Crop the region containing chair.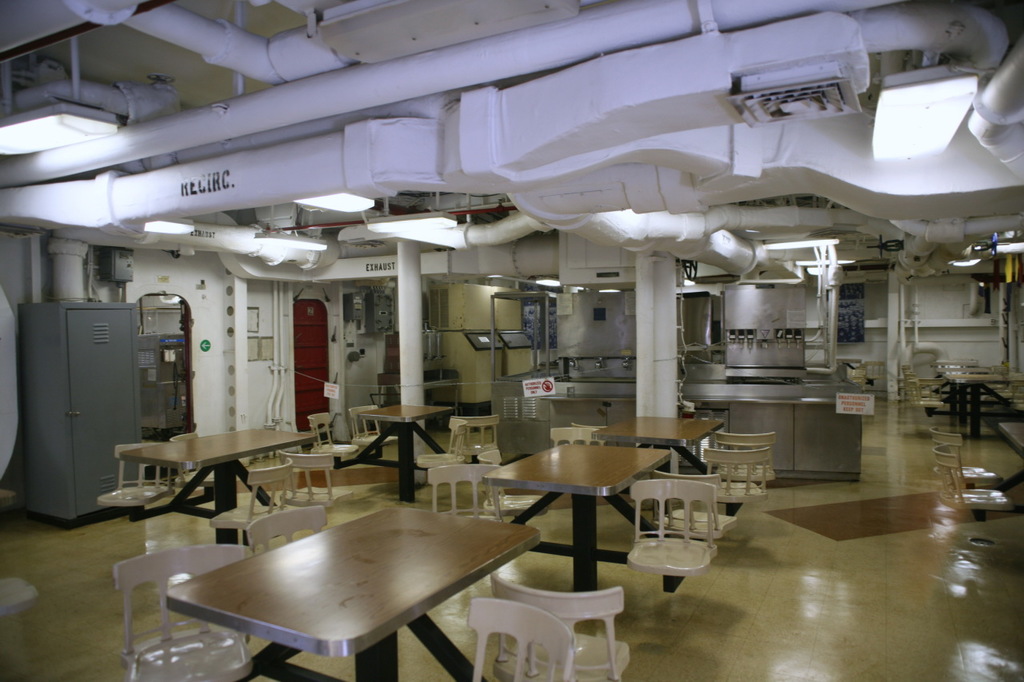
Crop region: x1=246, y1=505, x2=330, y2=556.
